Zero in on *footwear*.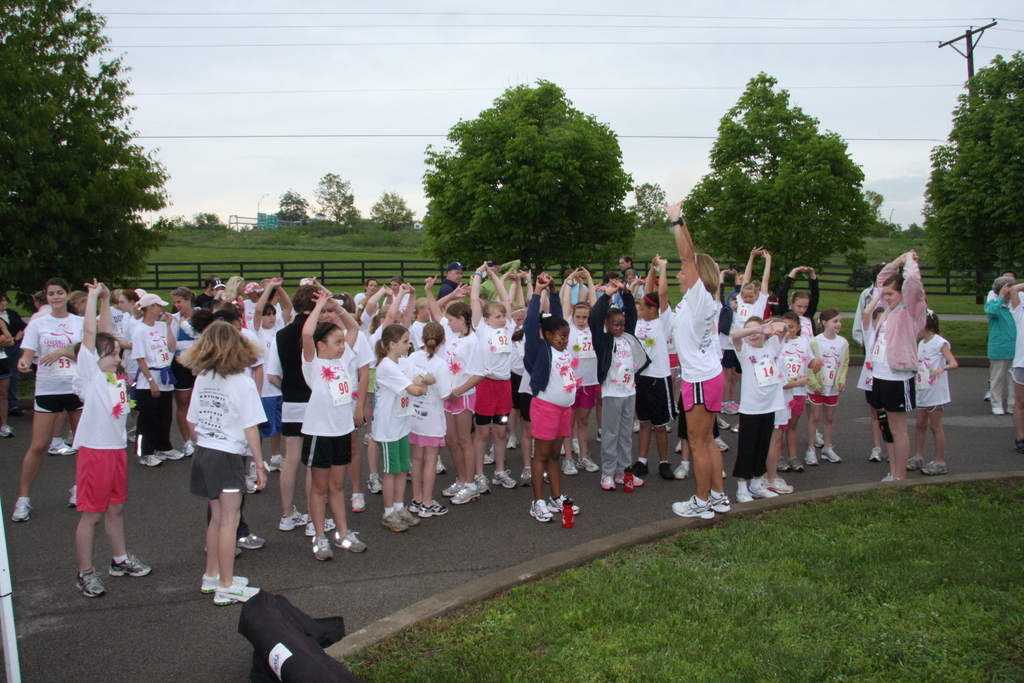
Zeroed in: Rect(166, 446, 187, 462).
